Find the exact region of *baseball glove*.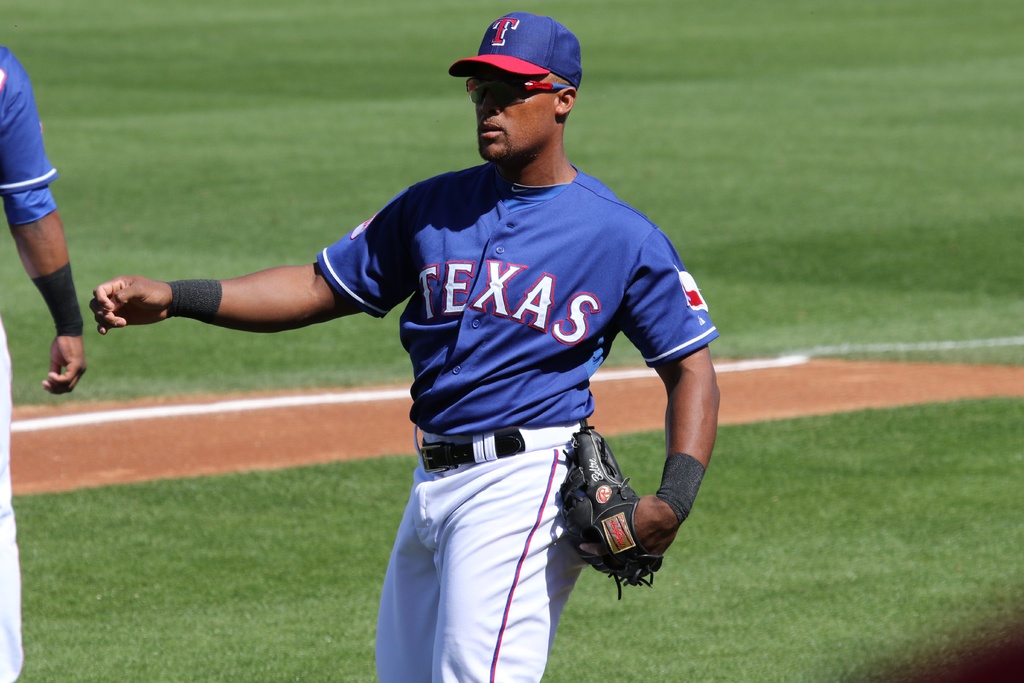
Exact region: Rect(559, 423, 666, 601).
